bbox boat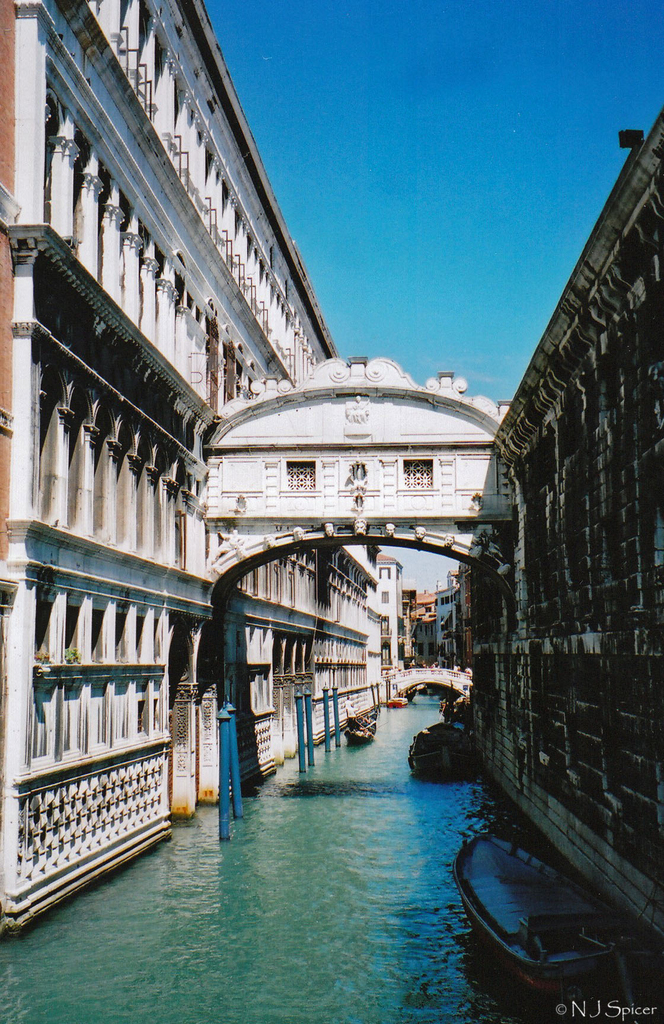
rect(386, 695, 407, 711)
